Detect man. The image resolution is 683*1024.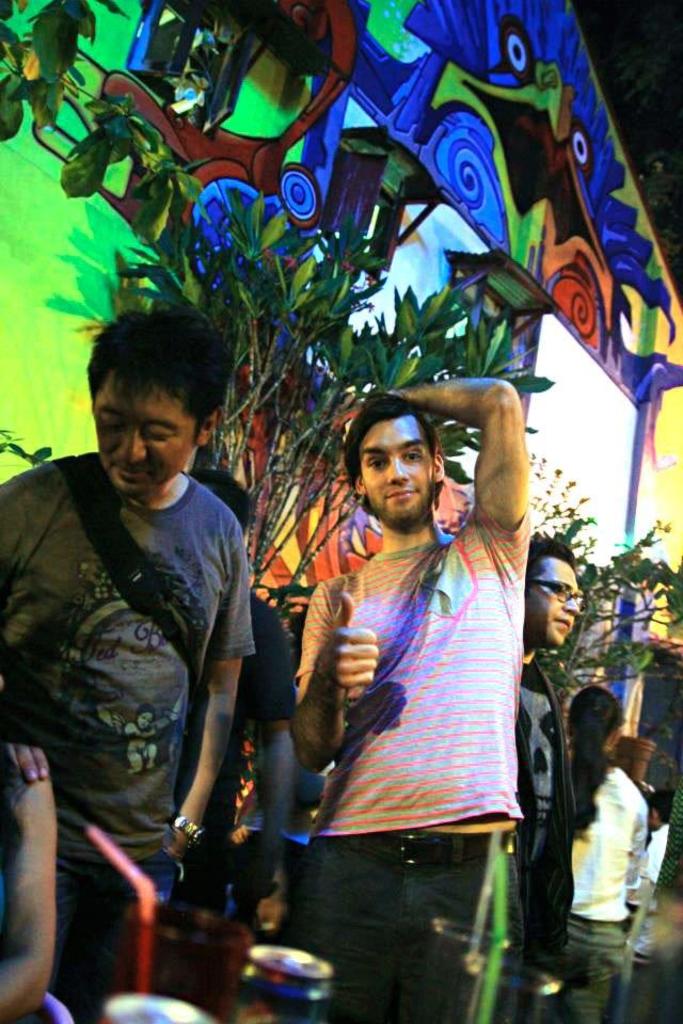
292 377 521 1023.
